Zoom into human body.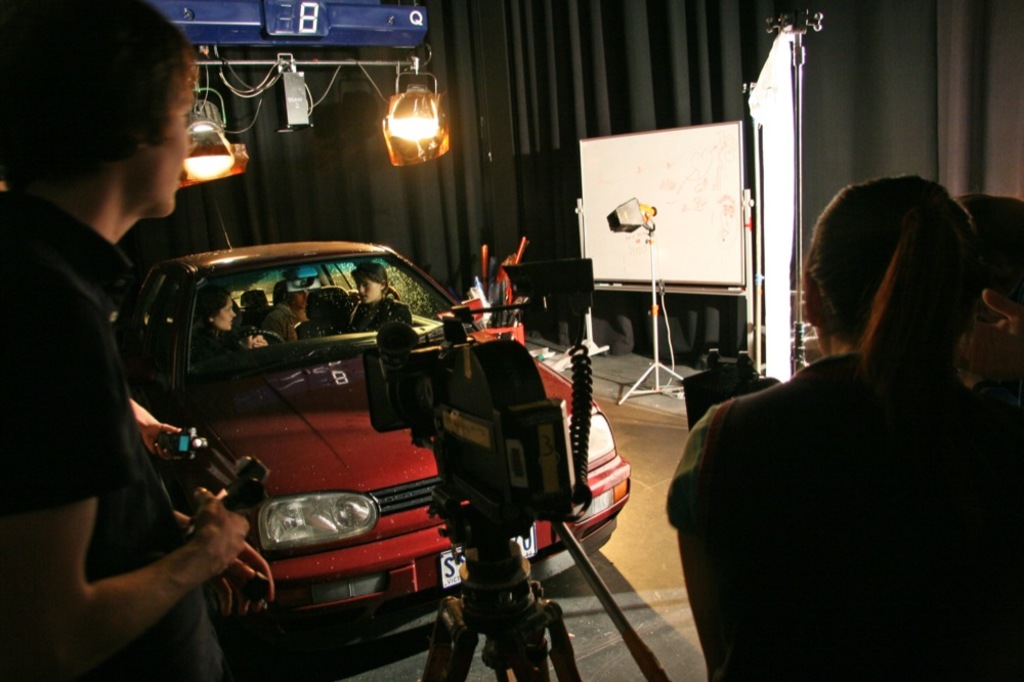
Zoom target: (348, 293, 411, 330).
